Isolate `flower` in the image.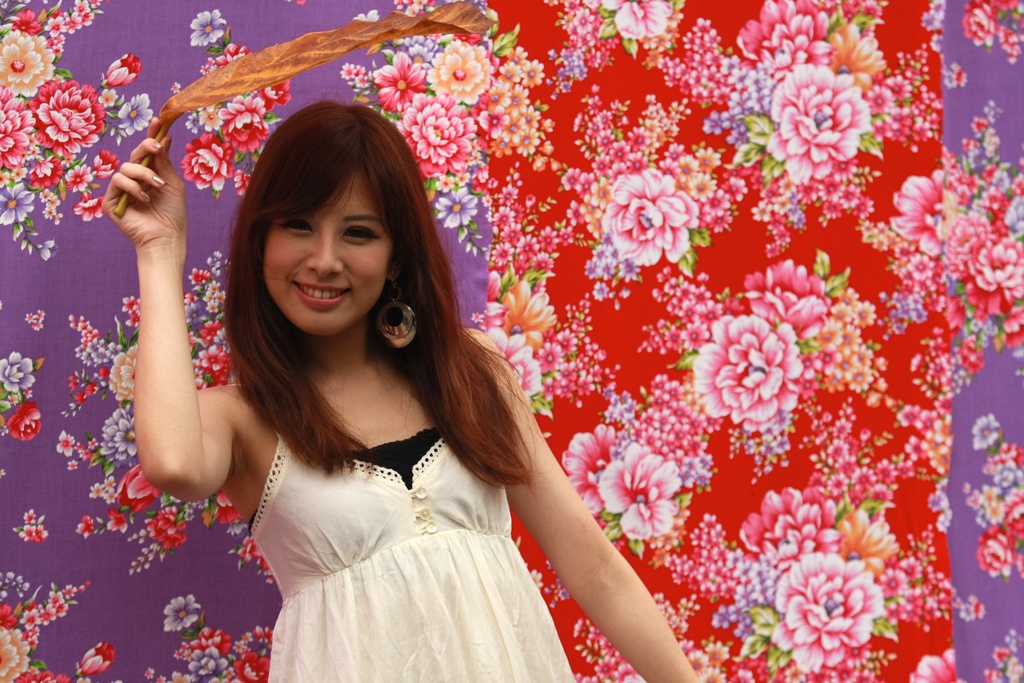
Isolated region: 20:525:49:541.
